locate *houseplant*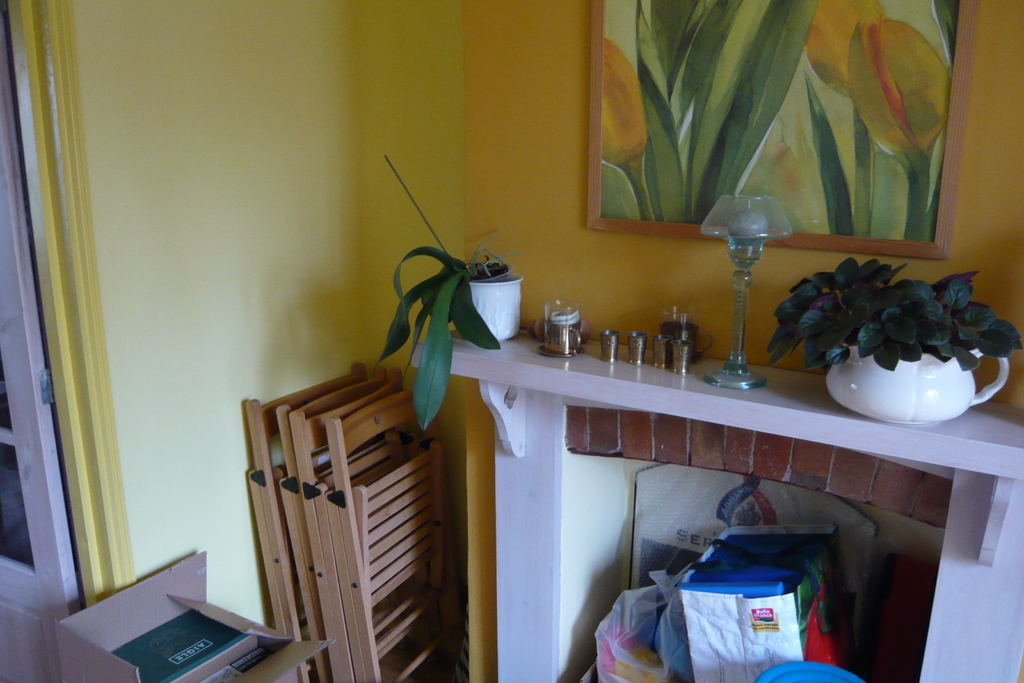
box(768, 254, 1023, 445)
